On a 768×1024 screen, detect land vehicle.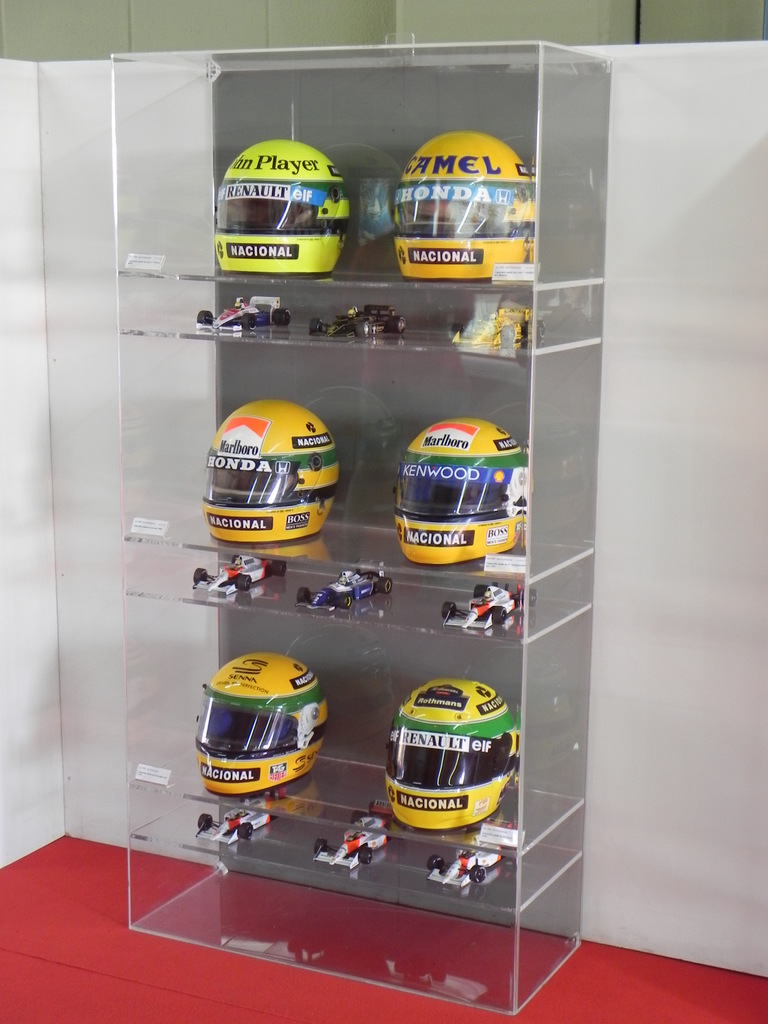
(311, 798, 401, 870).
